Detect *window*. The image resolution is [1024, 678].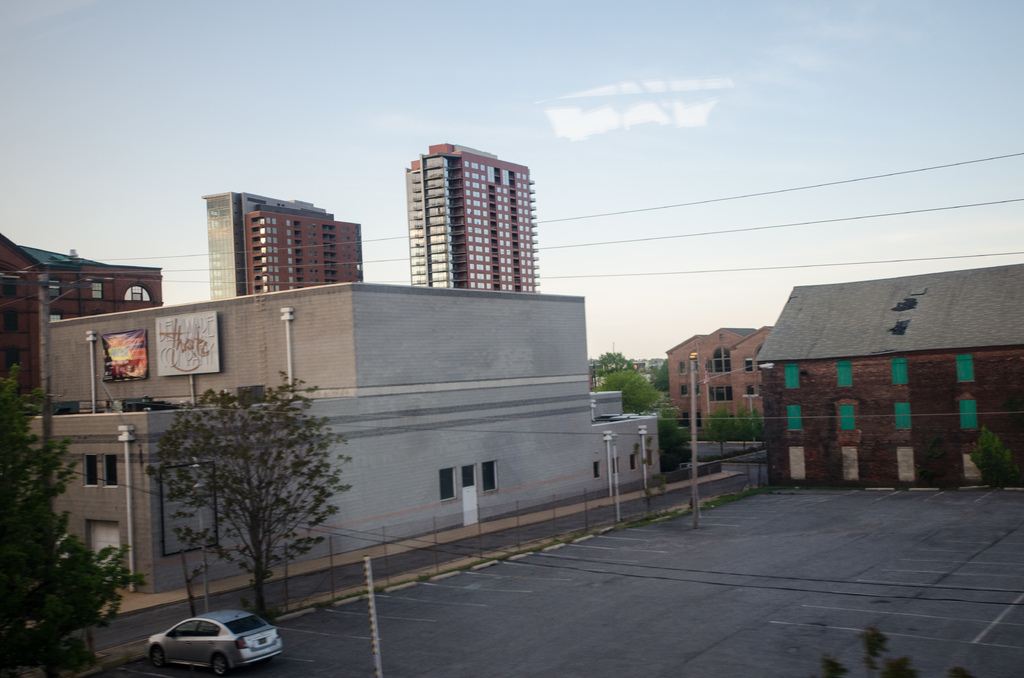
x1=92 y1=281 x2=102 y2=299.
